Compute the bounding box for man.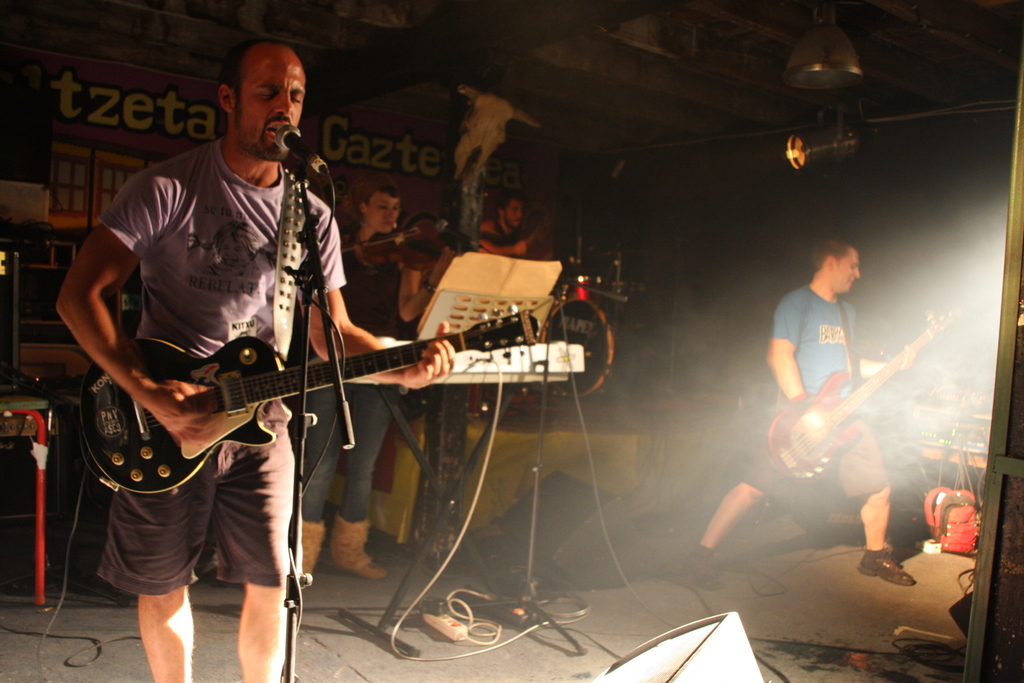
left=480, top=190, right=569, bottom=267.
